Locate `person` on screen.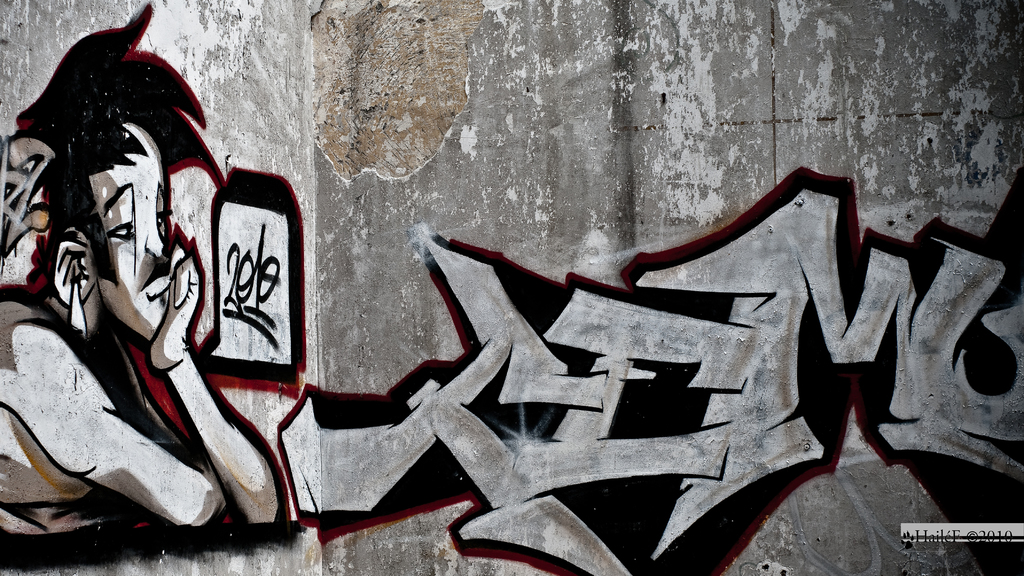
On screen at bbox=(3, 28, 223, 549).
